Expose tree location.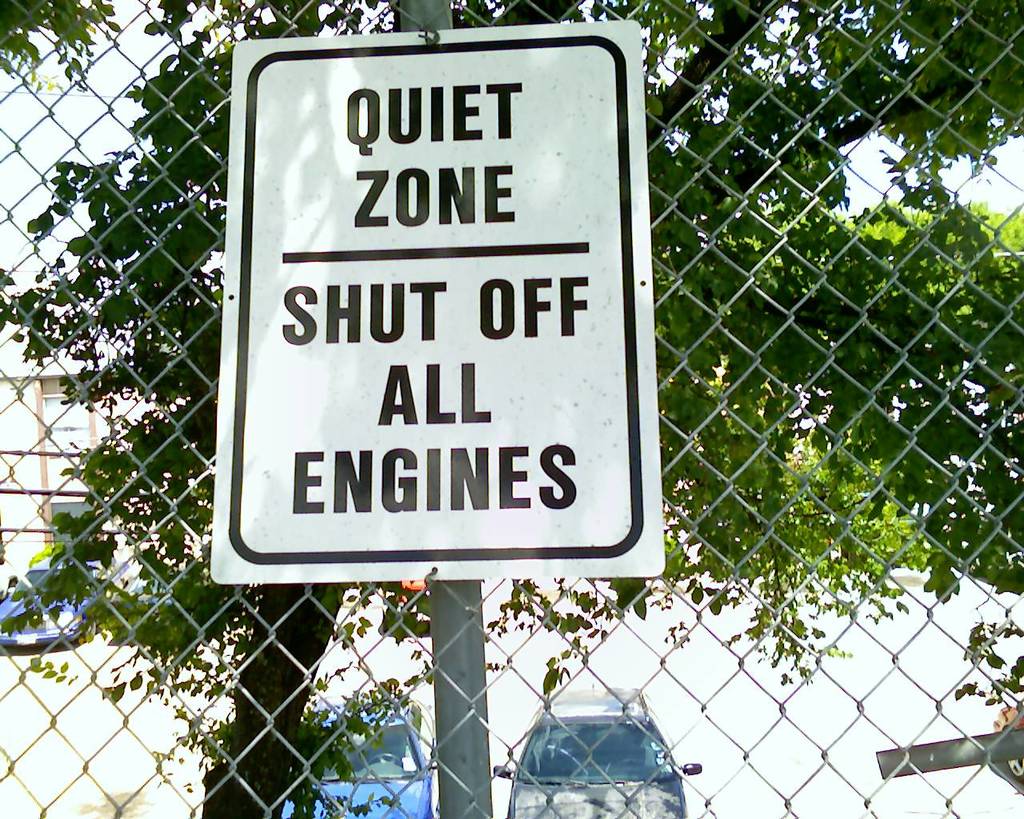
Exposed at left=0, top=0, right=1023, bottom=818.
